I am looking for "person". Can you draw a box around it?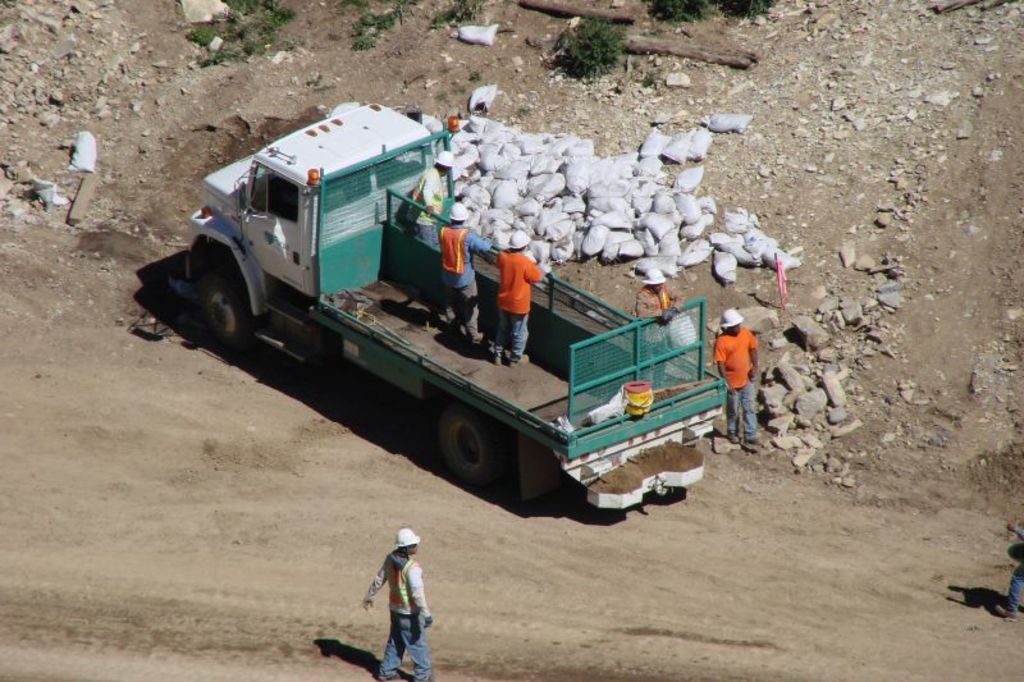
Sure, the bounding box is rect(485, 224, 552, 366).
